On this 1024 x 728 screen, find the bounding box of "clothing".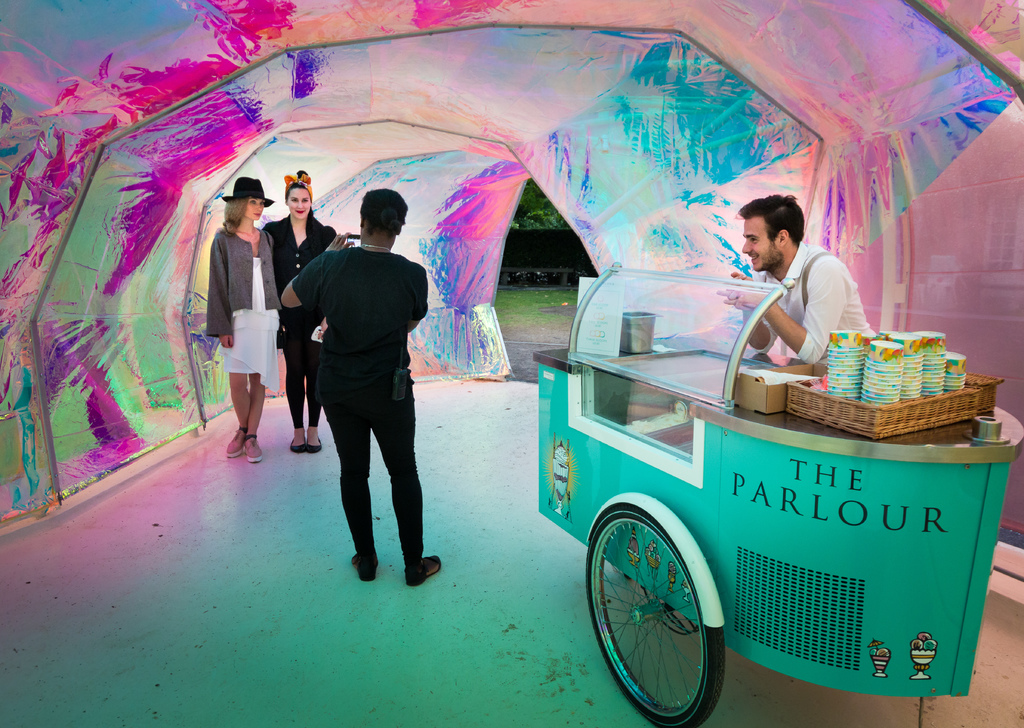
Bounding box: bbox=[286, 188, 427, 556].
